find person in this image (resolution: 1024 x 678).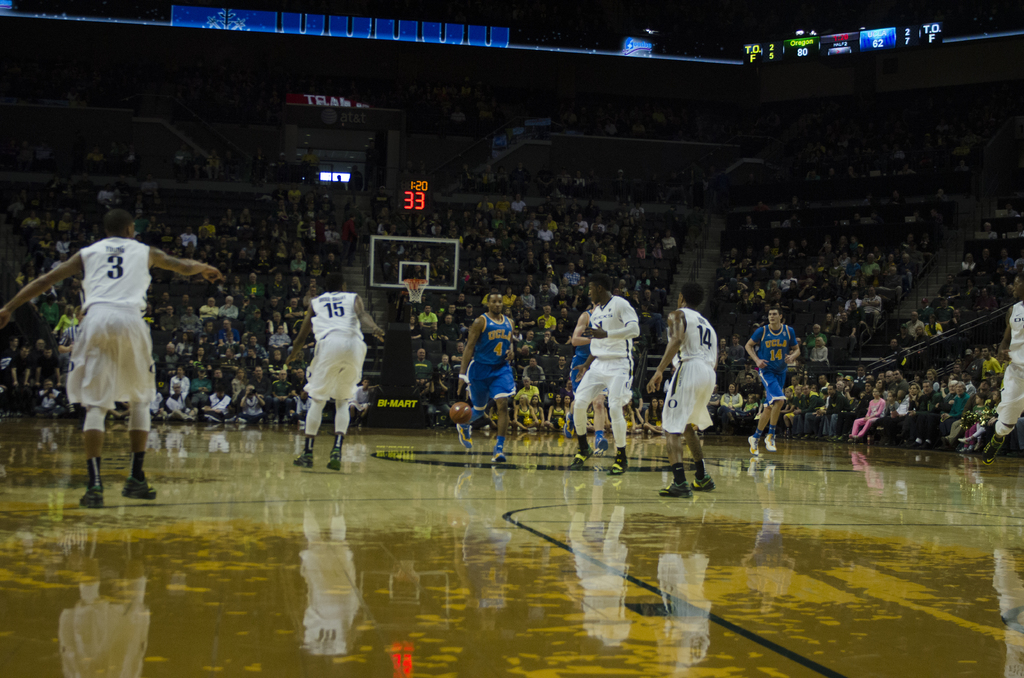
<bbox>292, 277, 383, 473</bbox>.
